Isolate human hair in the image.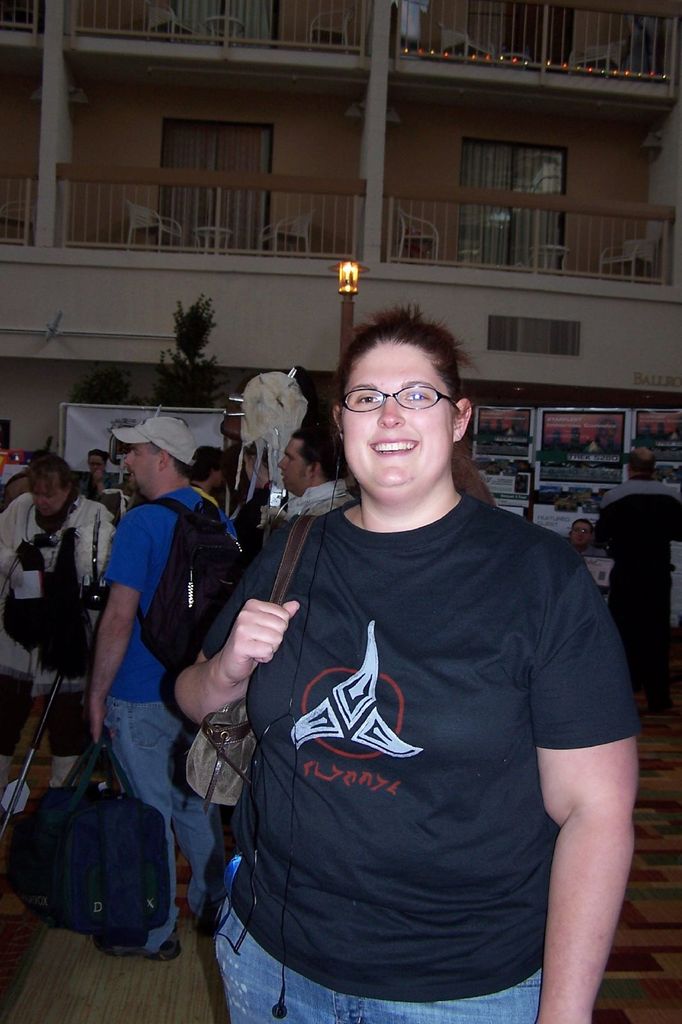
Isolated region: 22:451:78:497.
